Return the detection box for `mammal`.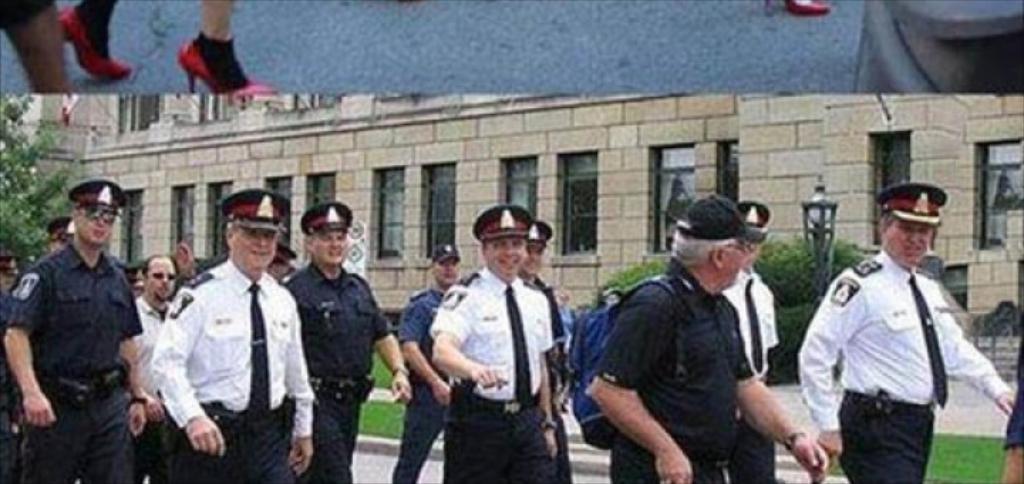
box=[762, 0, 836, 13].
